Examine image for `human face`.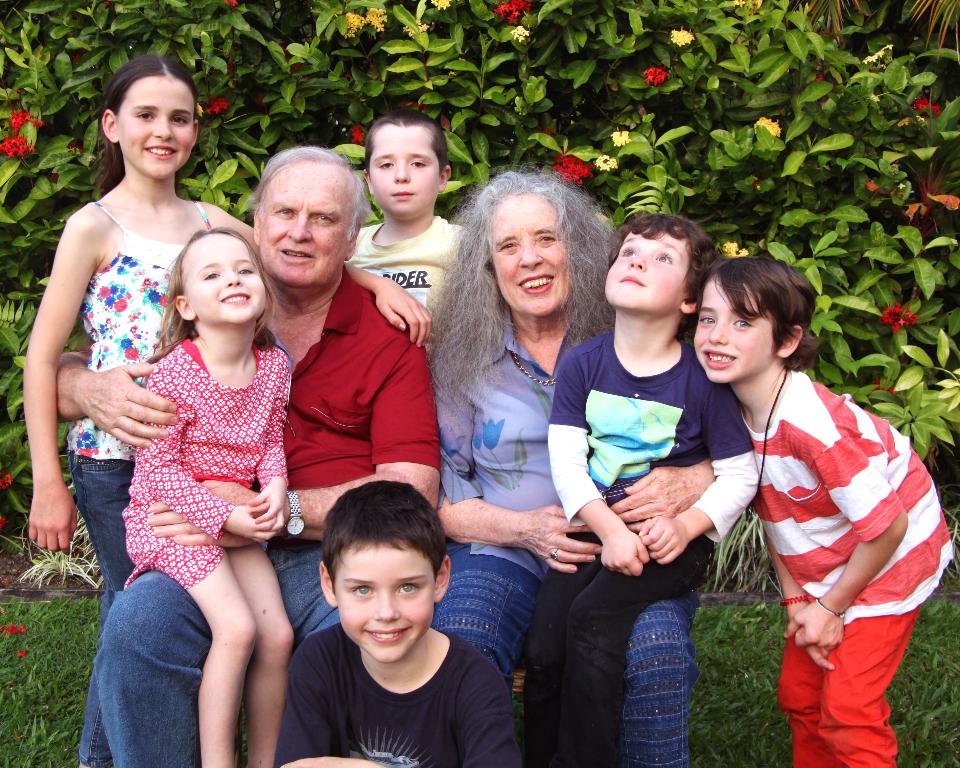
Examination result: 230:138:357:297.
